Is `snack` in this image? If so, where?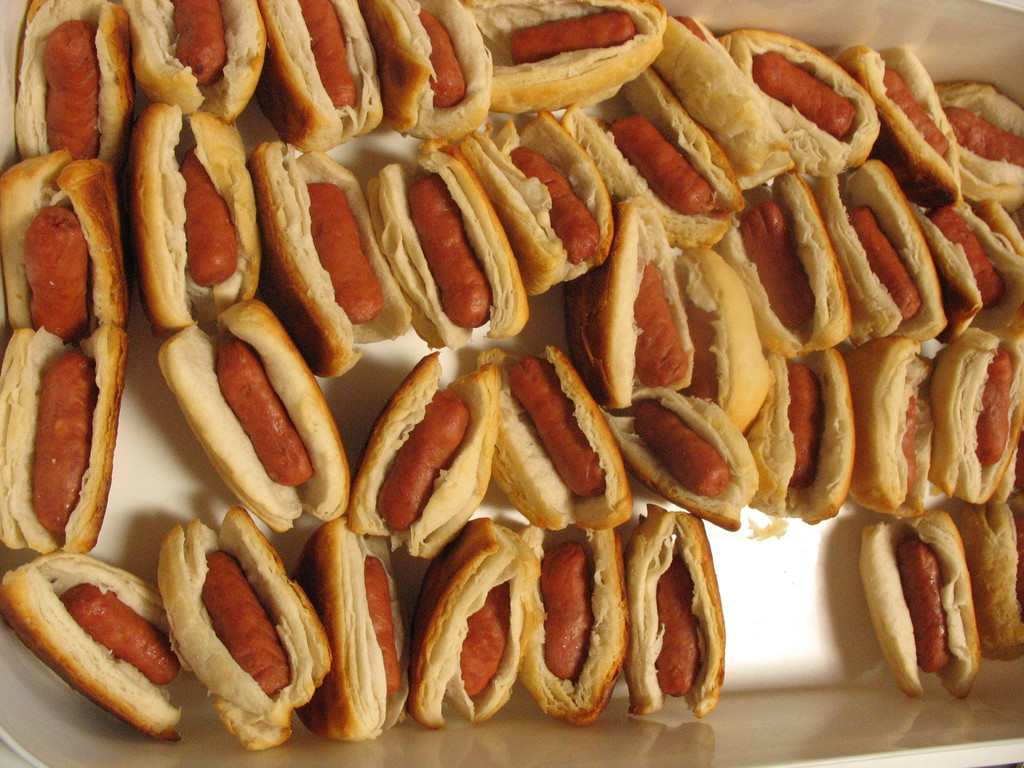
Yes, at <region>641, 6, 805, 188</region>.
